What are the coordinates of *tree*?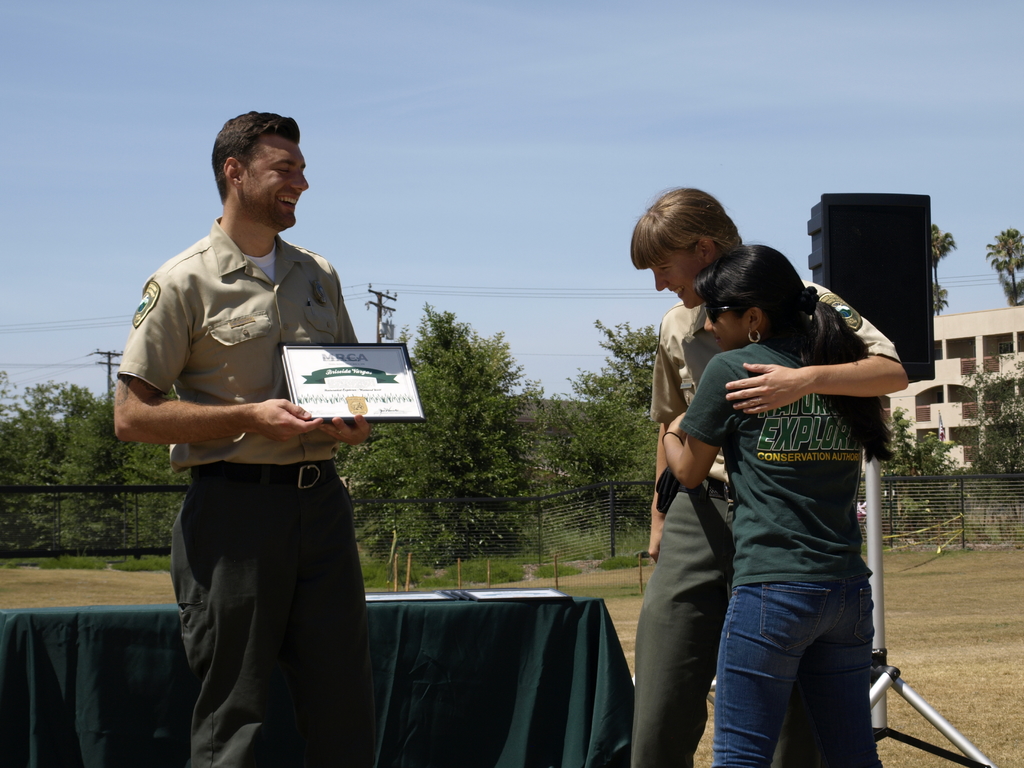
select_region(56, 385, 171, 549).
